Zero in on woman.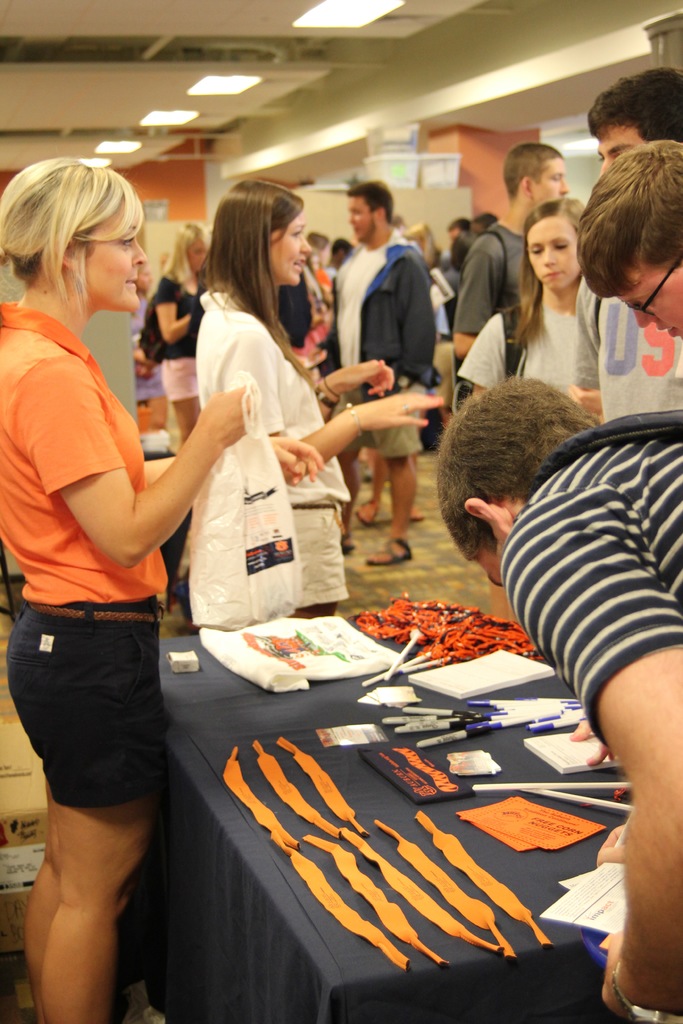
Zeroed in: 483/180/666/420.
